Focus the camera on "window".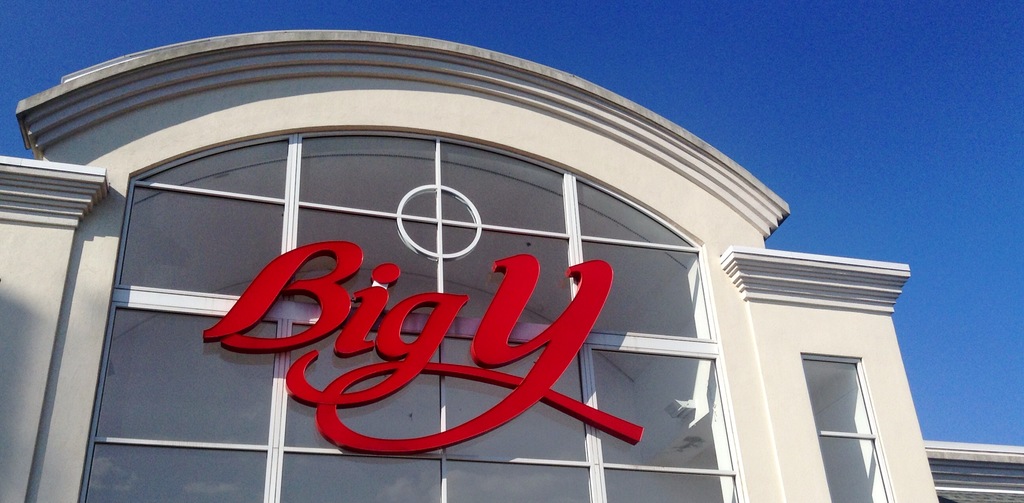
Focus region: box(73, 132, 728, 502).
